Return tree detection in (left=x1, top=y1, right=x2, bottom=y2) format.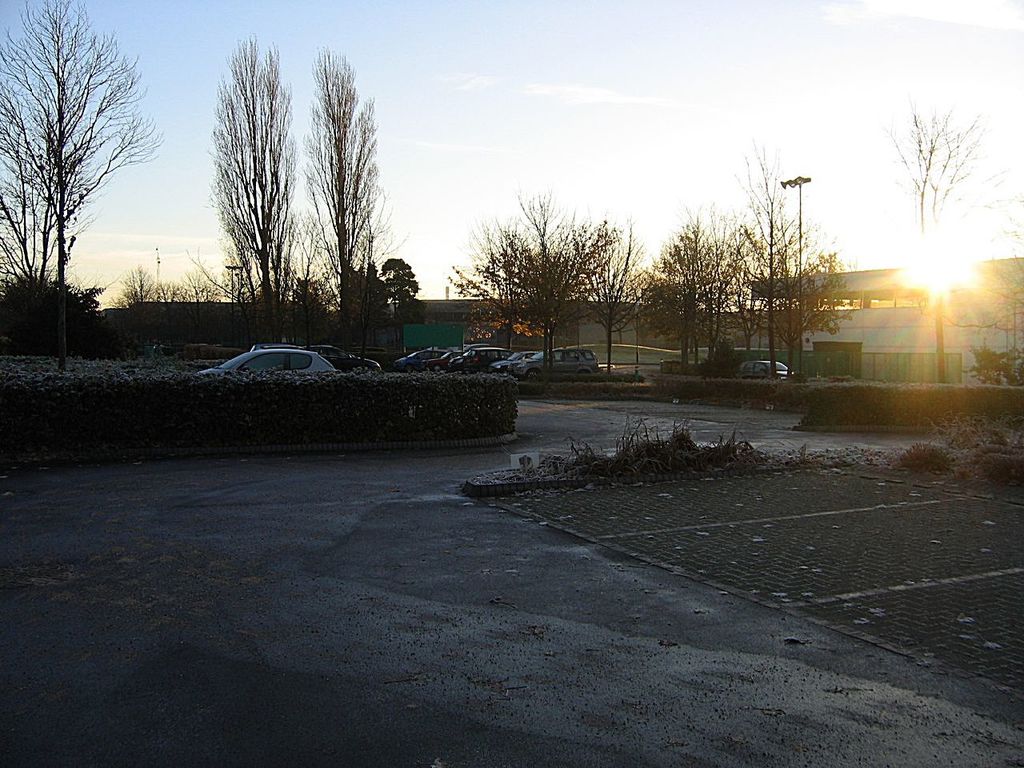
(left=541, top=199, right=678, bottom=373).
